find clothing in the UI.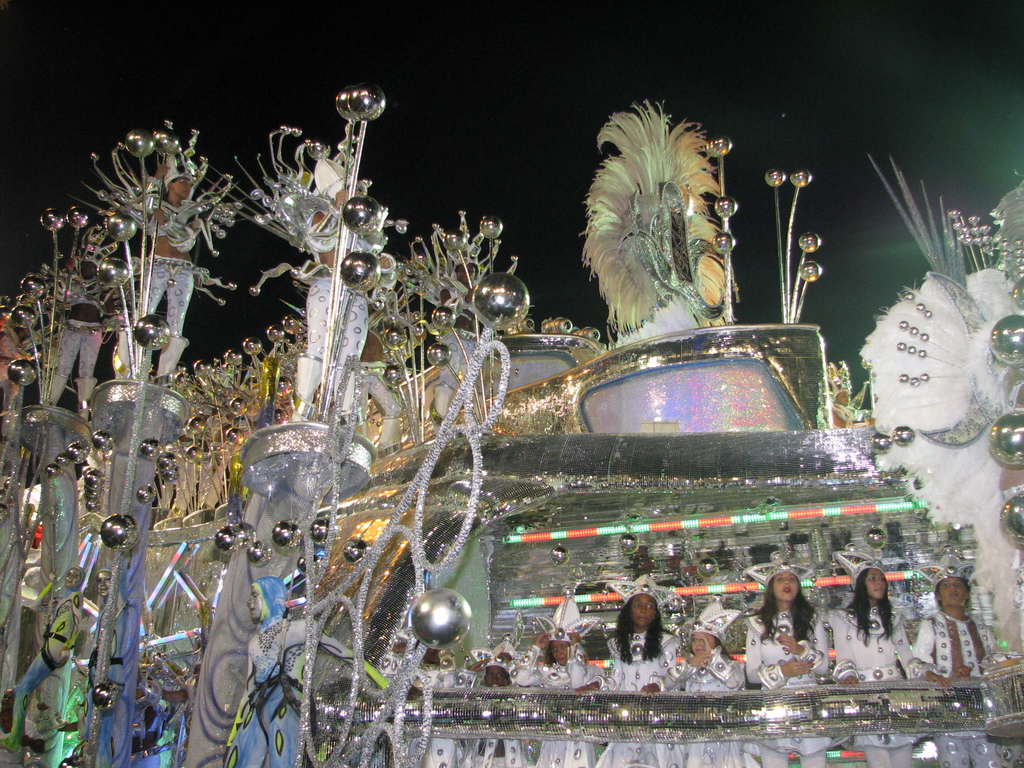
UI element at [473, 688, 536, 767].
